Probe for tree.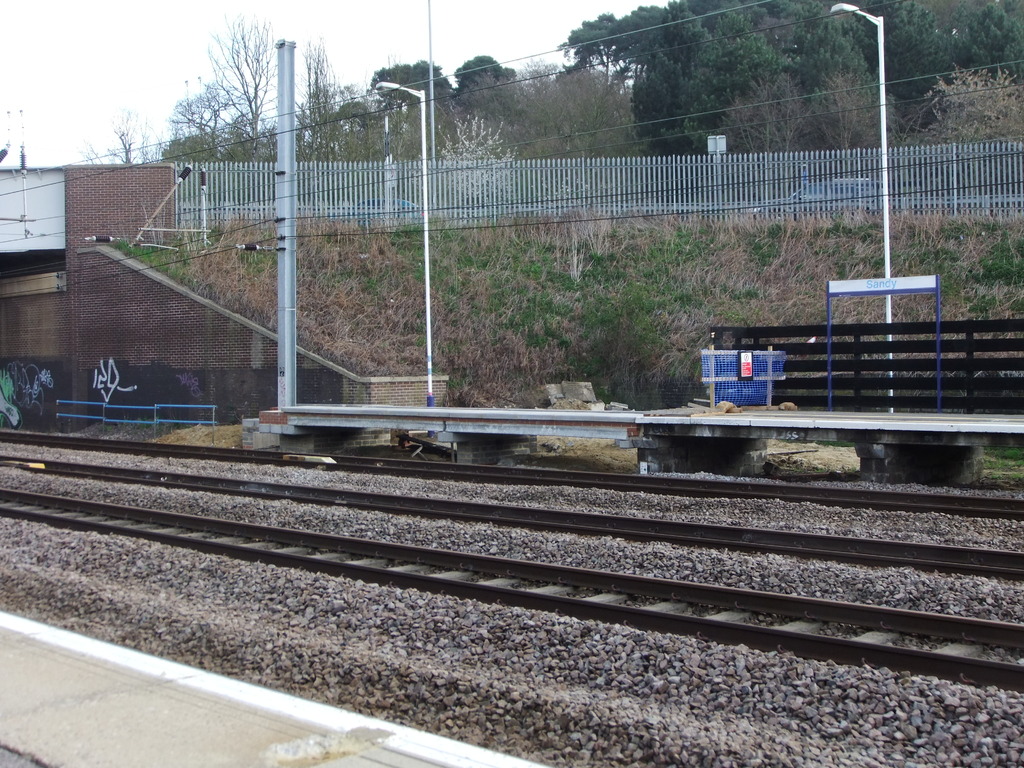
Probe result: (x1=170, y1=74, x2=237, y2=156).
